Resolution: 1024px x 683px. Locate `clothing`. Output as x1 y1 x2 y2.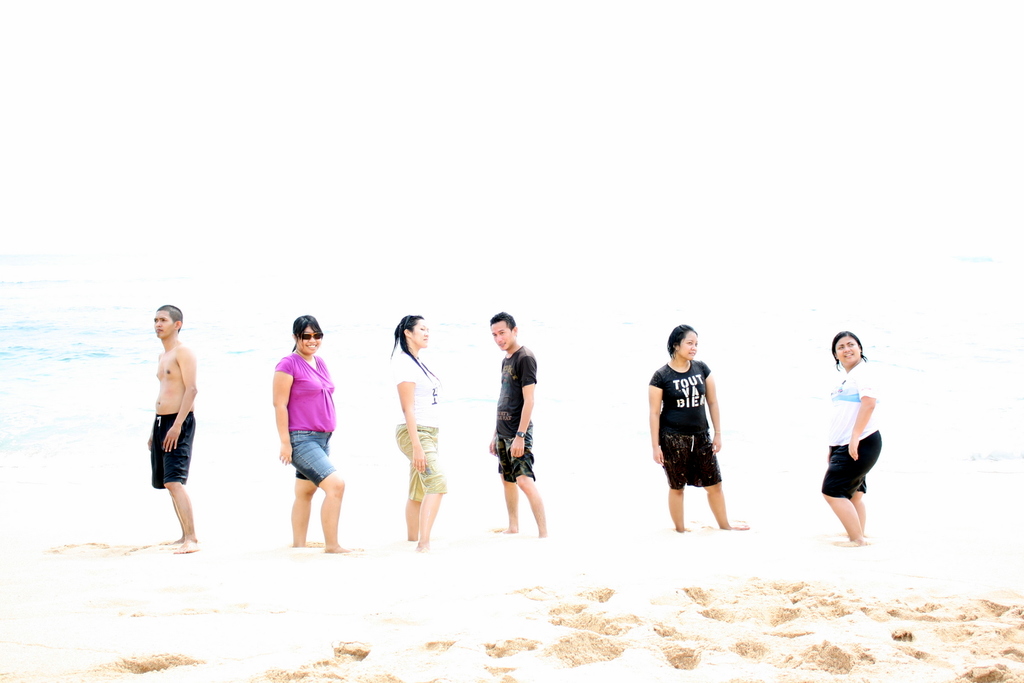
148 409 193 496.
